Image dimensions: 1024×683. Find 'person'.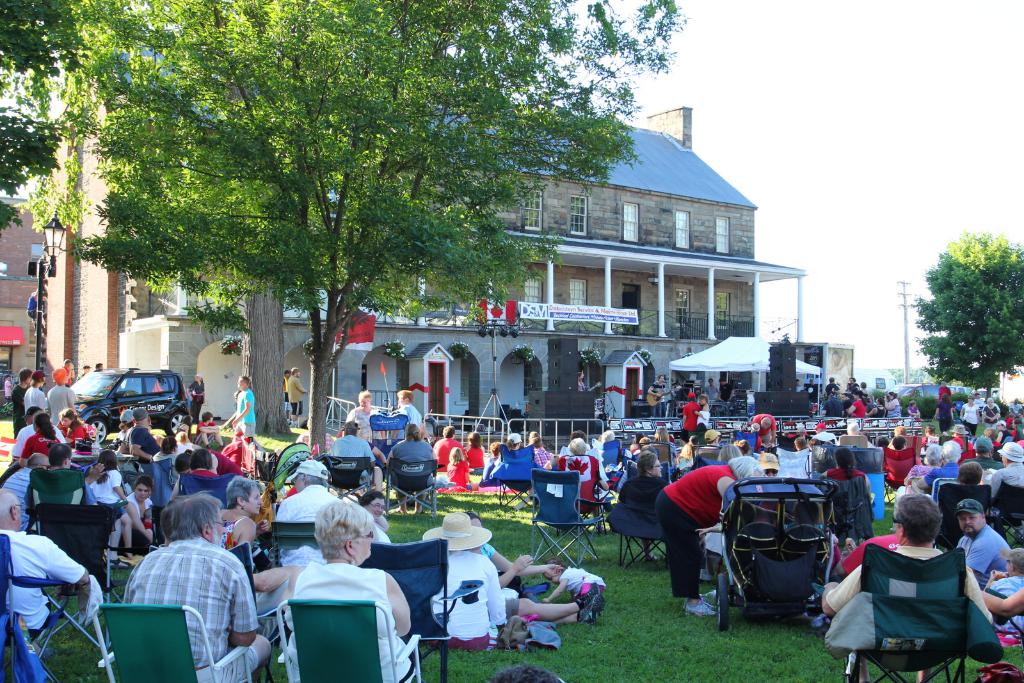
BBox(374, 420, 440, 492).
